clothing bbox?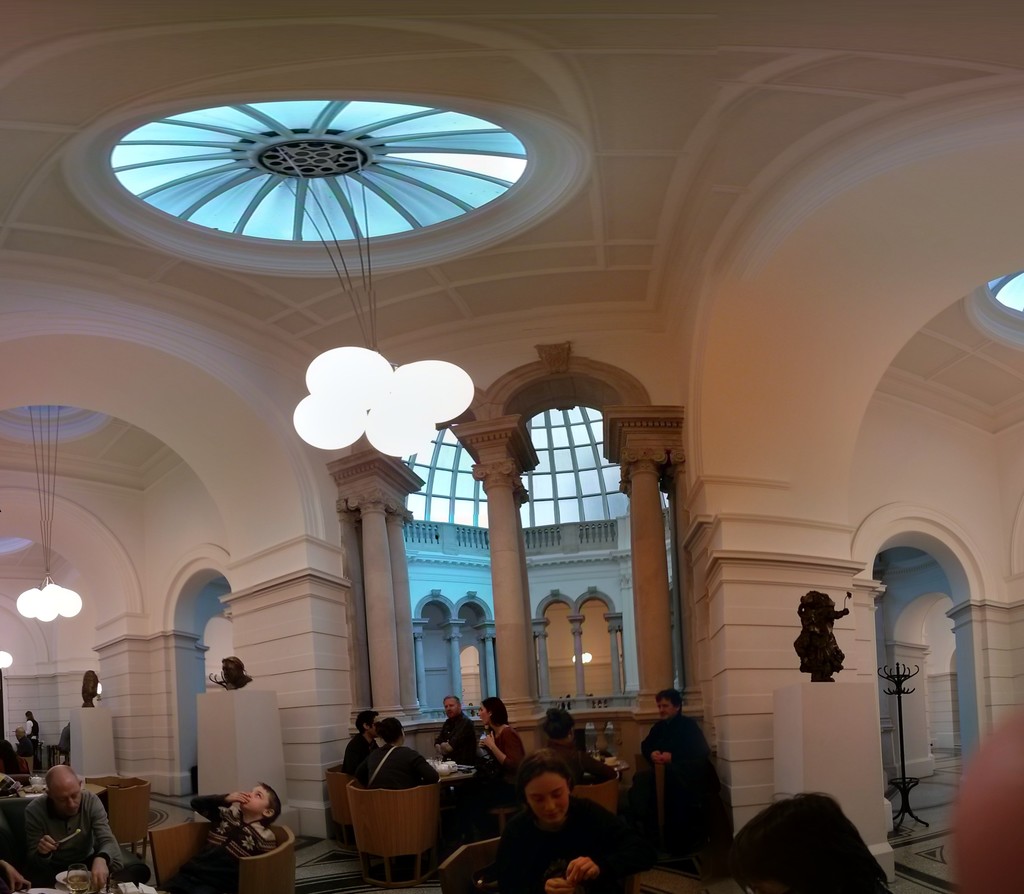
(355, 736, 433, 786)
